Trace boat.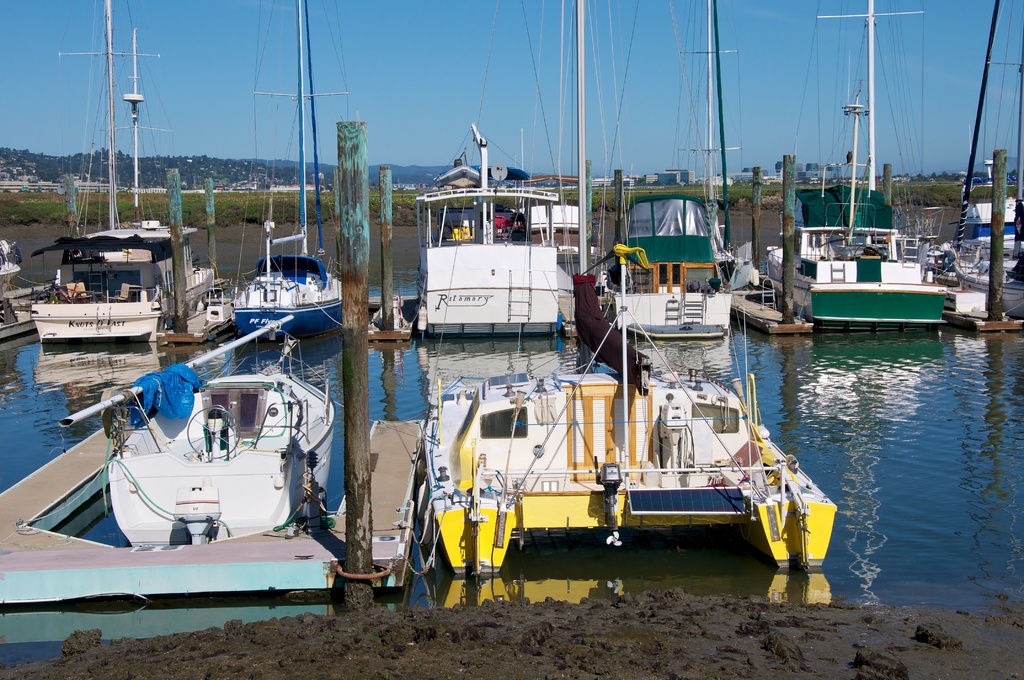
Traced to l=758, t=0, r=939, b=323.
